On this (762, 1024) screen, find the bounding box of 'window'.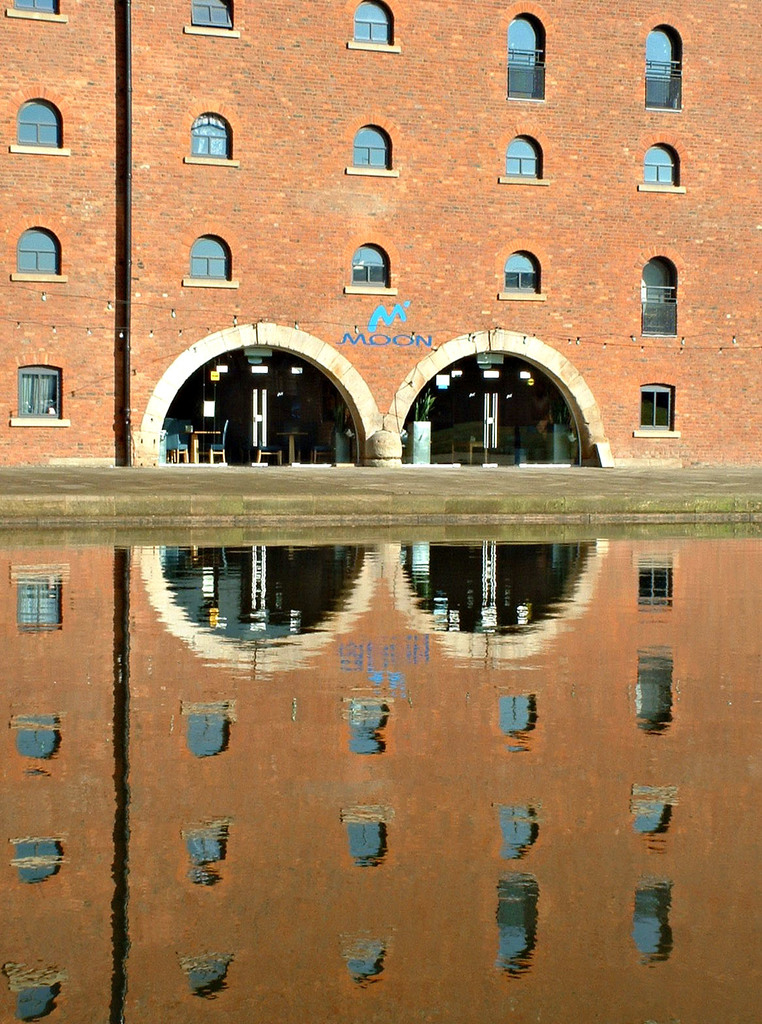
Bounding box: bbox=[637, 246, 680, 337].
